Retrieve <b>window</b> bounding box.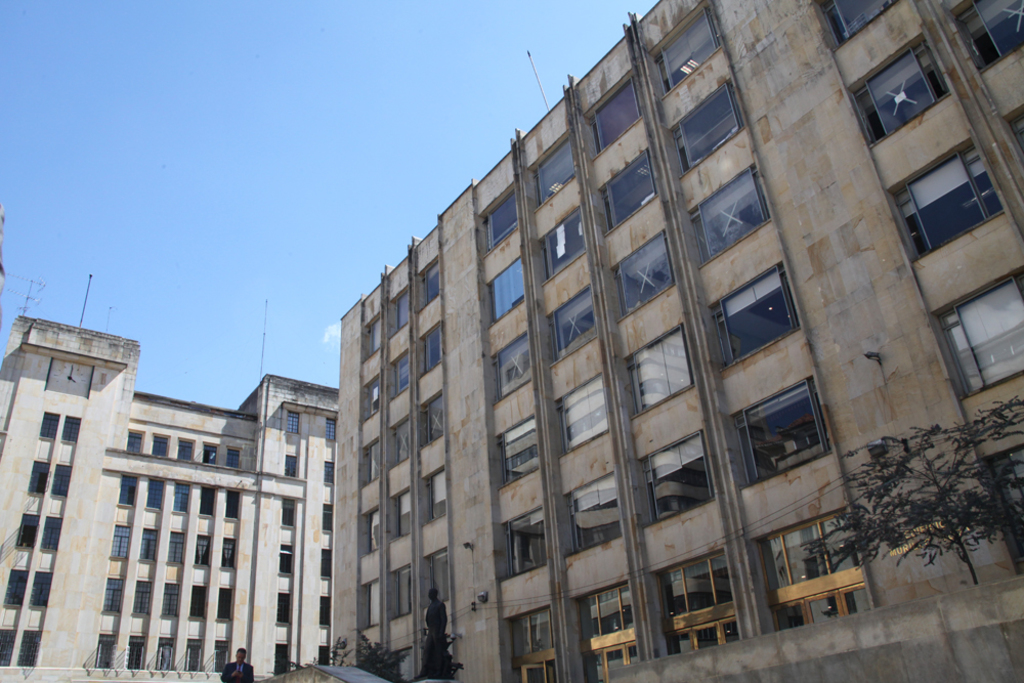
Bounding box: left=0, top=564, right=34, bottom=608.
